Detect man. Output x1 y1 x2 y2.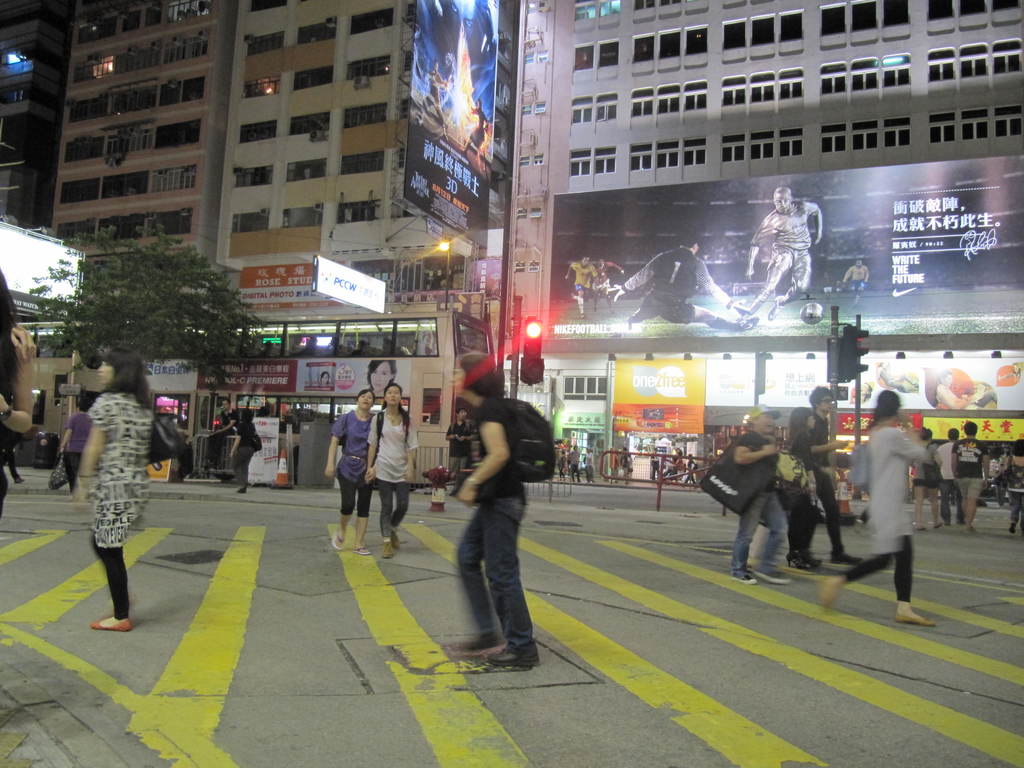
582 445 596 487.
